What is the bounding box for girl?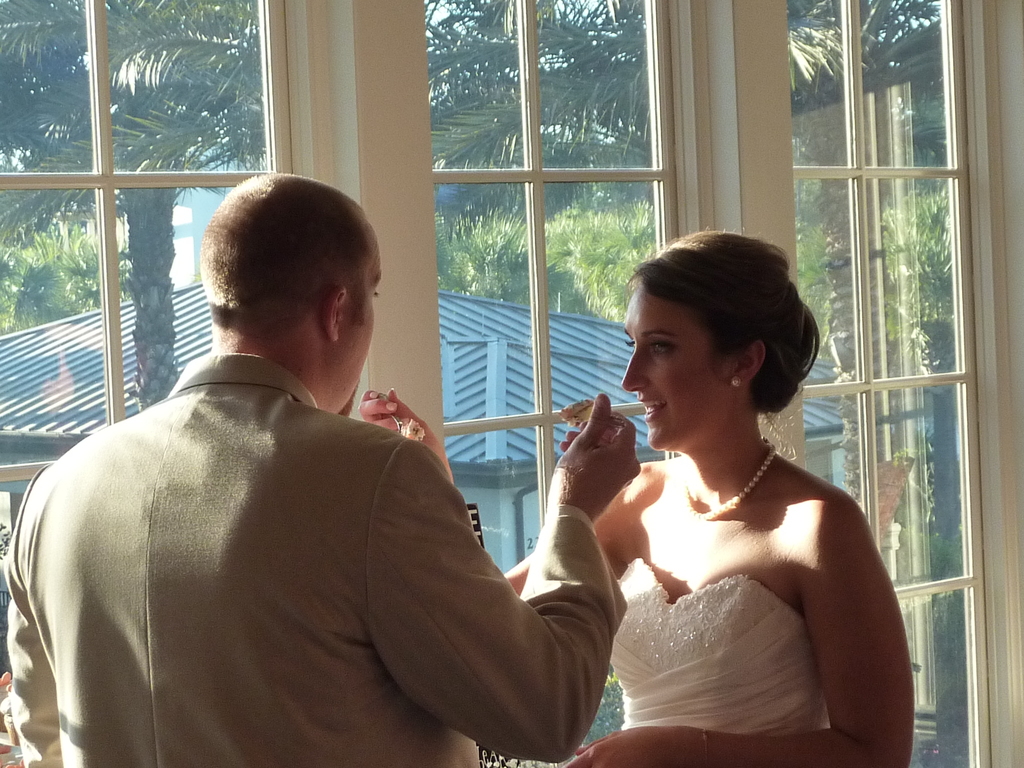
bbox=(362, 230, 913, 767).
